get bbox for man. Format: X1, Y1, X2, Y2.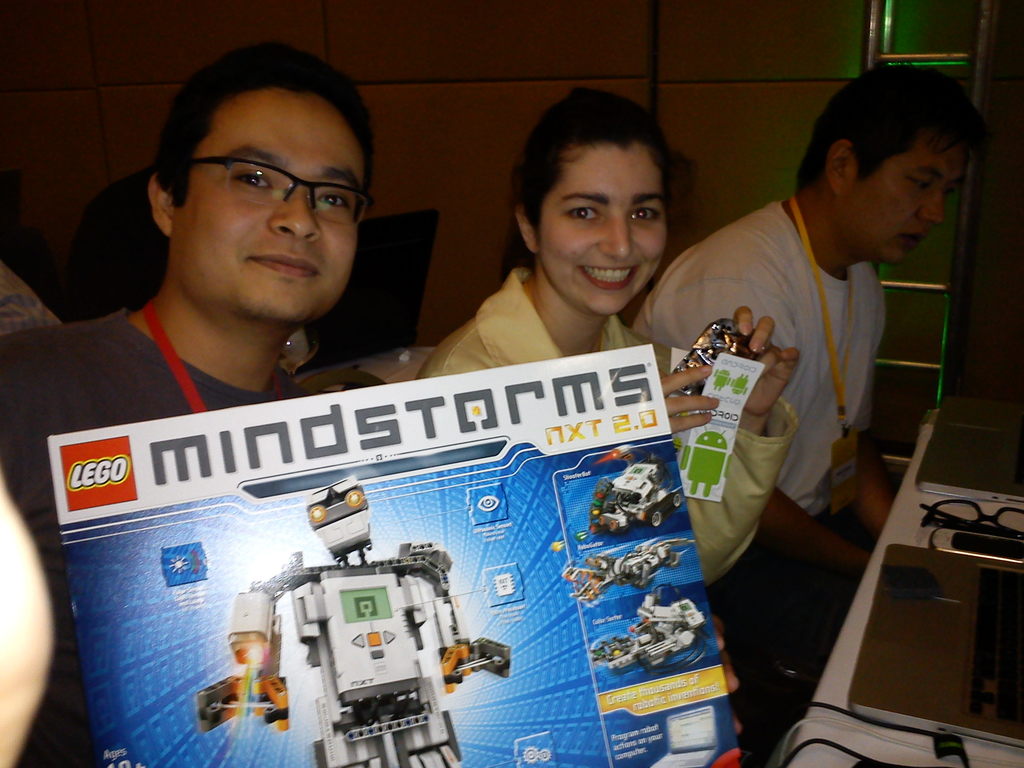
0, 42, 376, 767.
